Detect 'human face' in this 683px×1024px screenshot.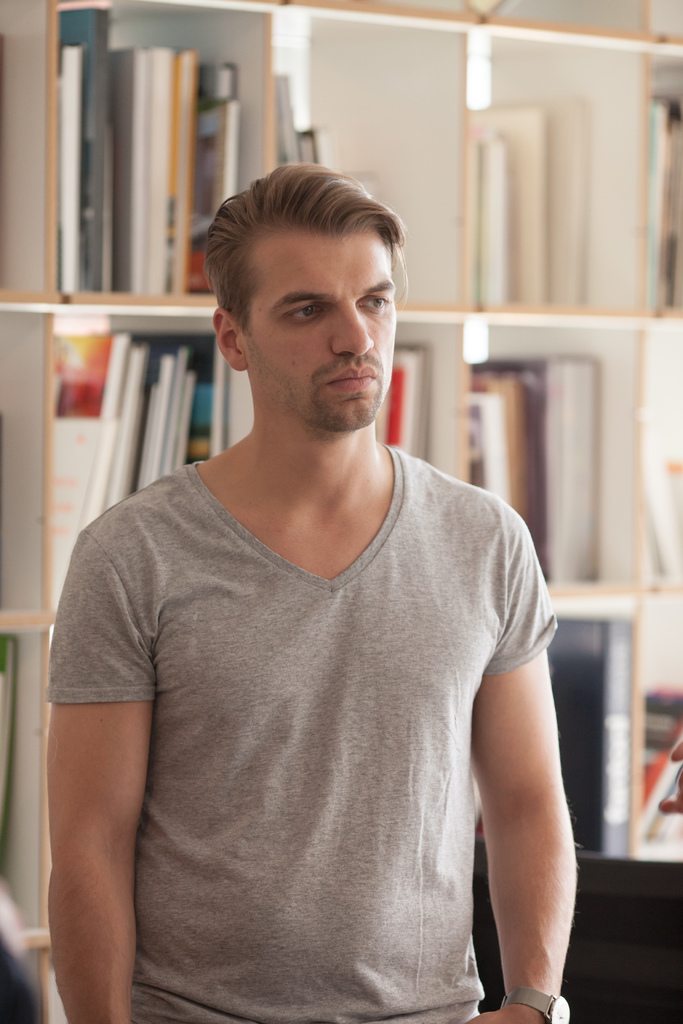
Detection: left=241, top=232, right=393, bottom=433.
